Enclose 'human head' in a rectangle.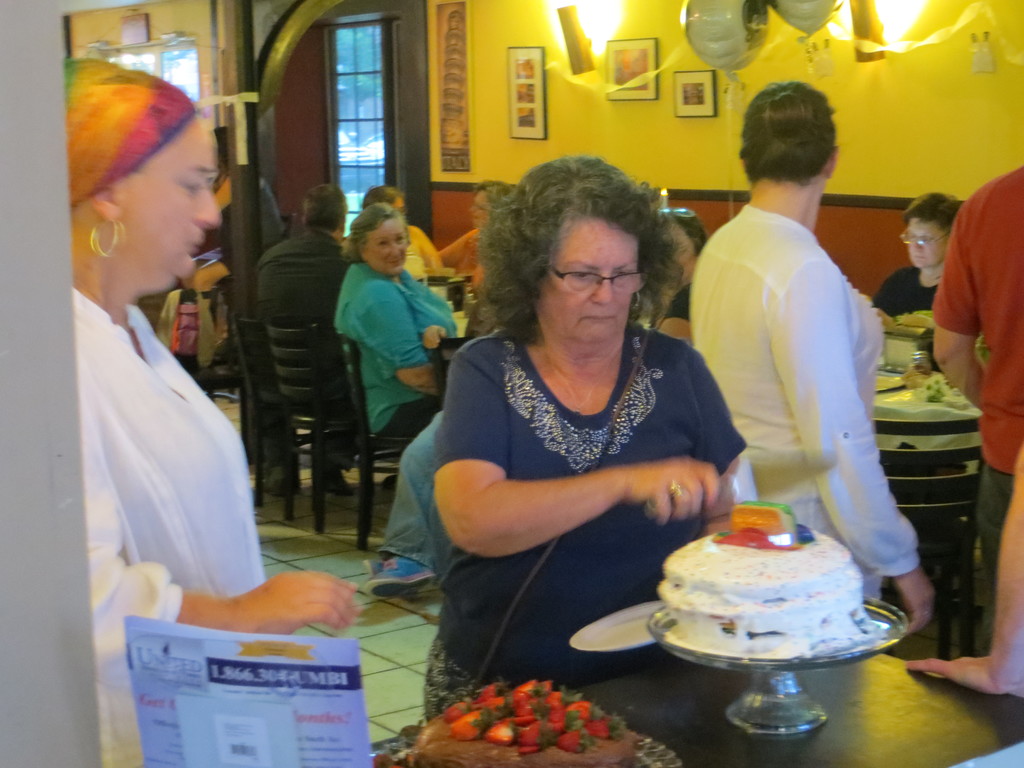
bbox=(739, 83, 839, 192).
